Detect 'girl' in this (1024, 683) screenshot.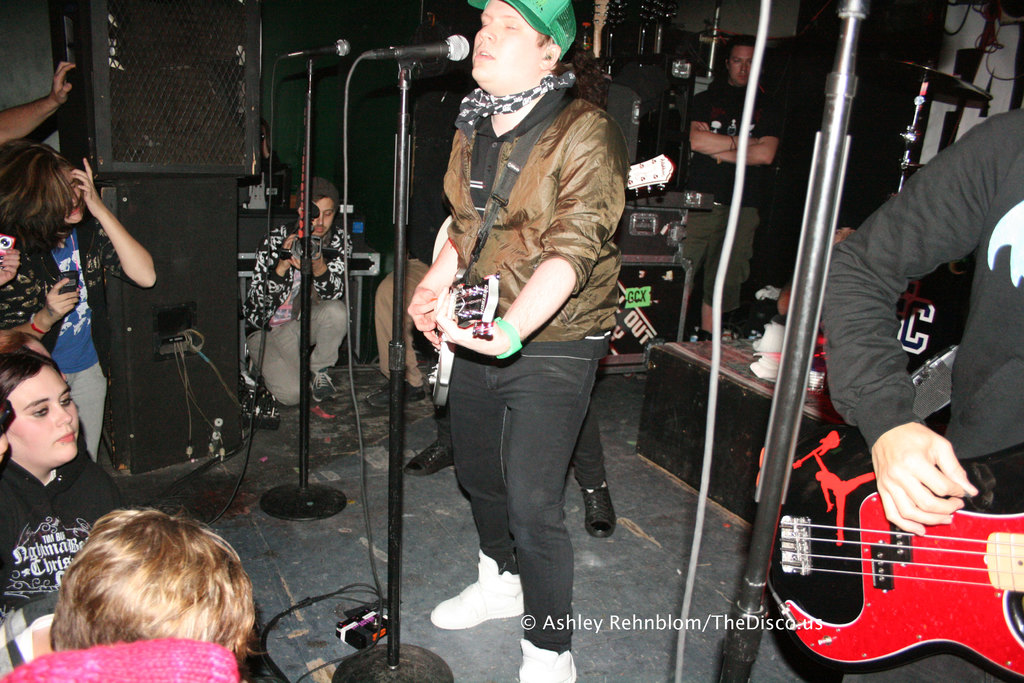
Detection: (x1=11, y1=500, x2=270, y2=682).
